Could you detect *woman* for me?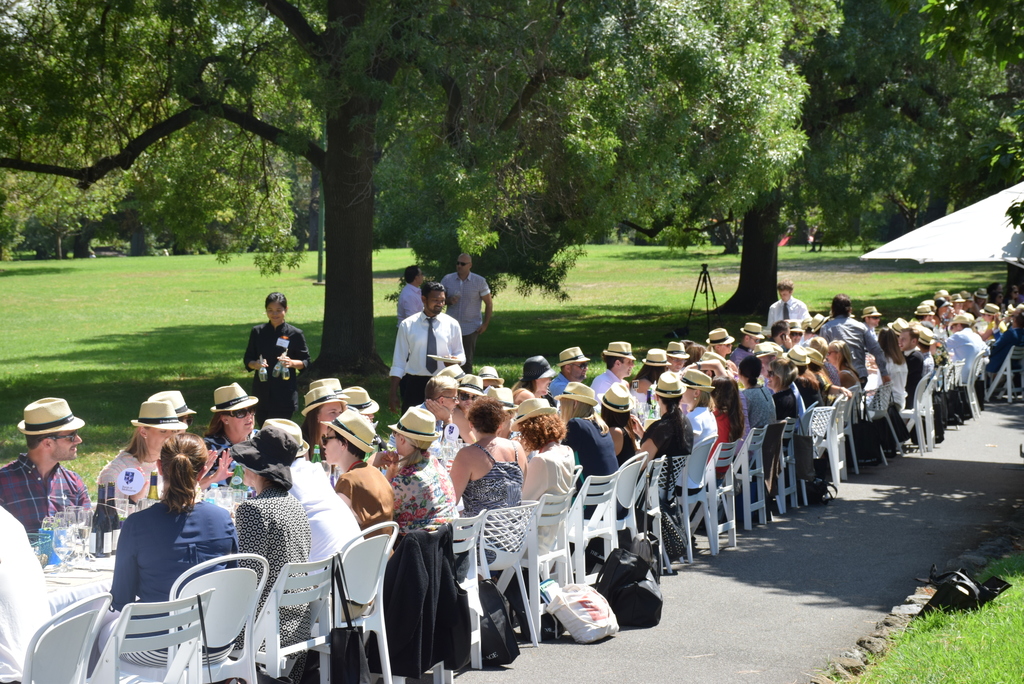
Detection result: x1=297, y1=387, x2=347, y2=454.
